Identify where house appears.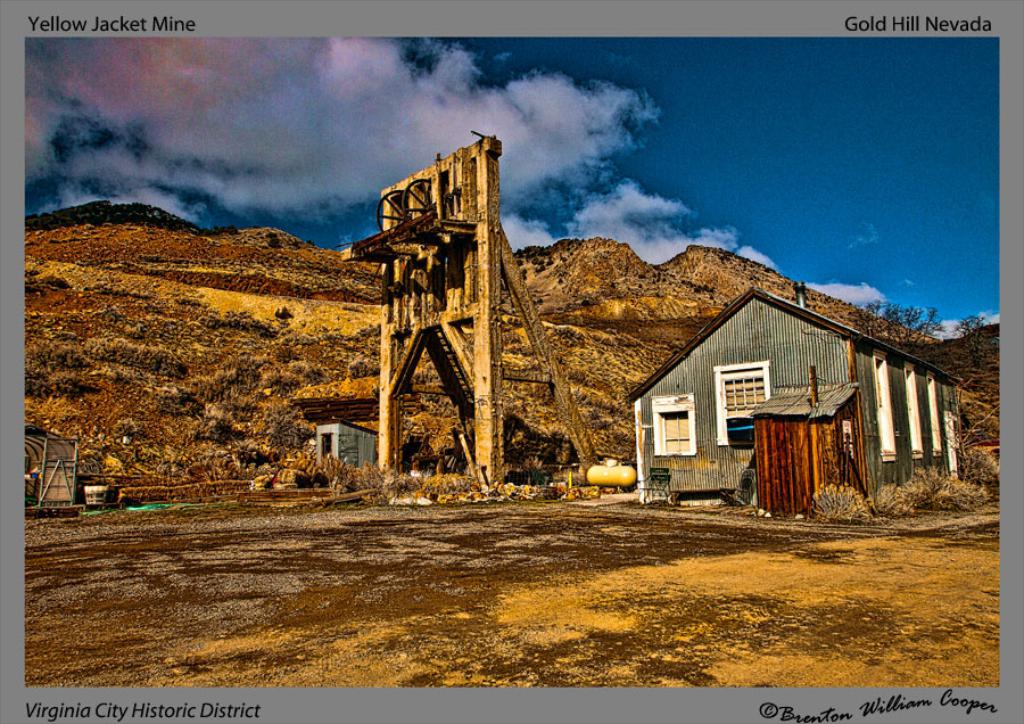
Appears at 629,279,969,523.
